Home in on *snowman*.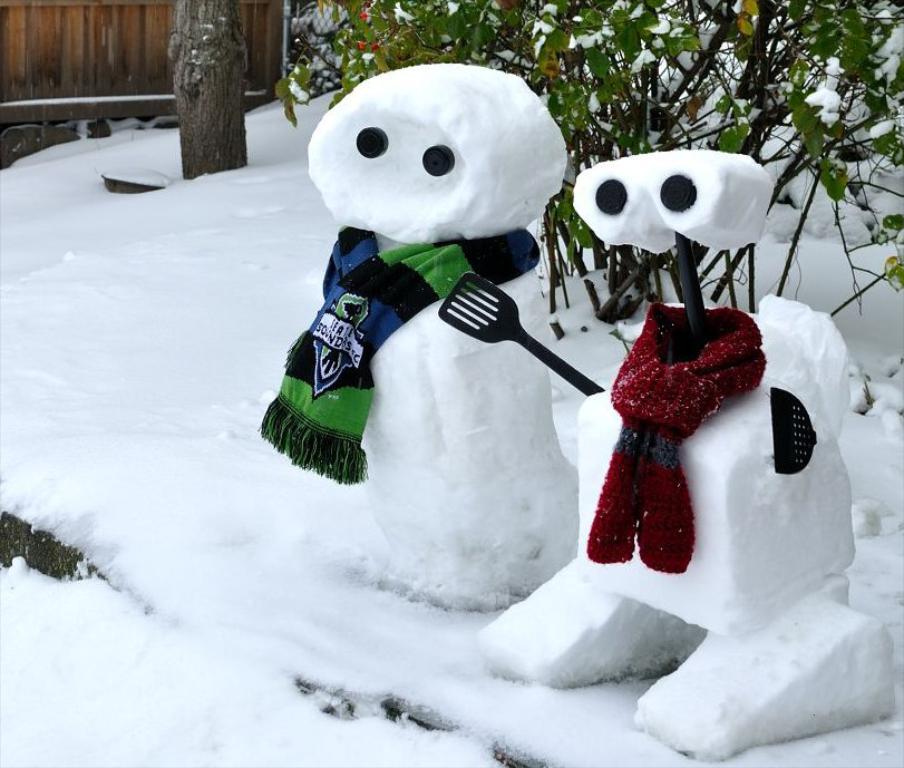
Homed in at select_region(466, 59, 903, 767).
